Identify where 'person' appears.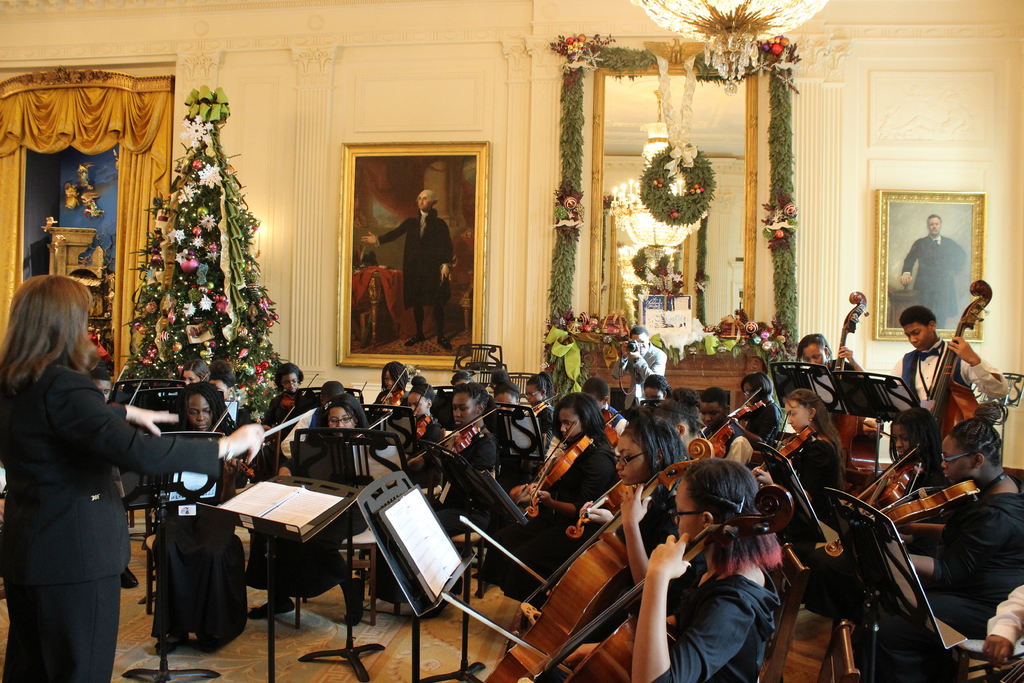
Appears at box=[901, 215, 970, 333].
